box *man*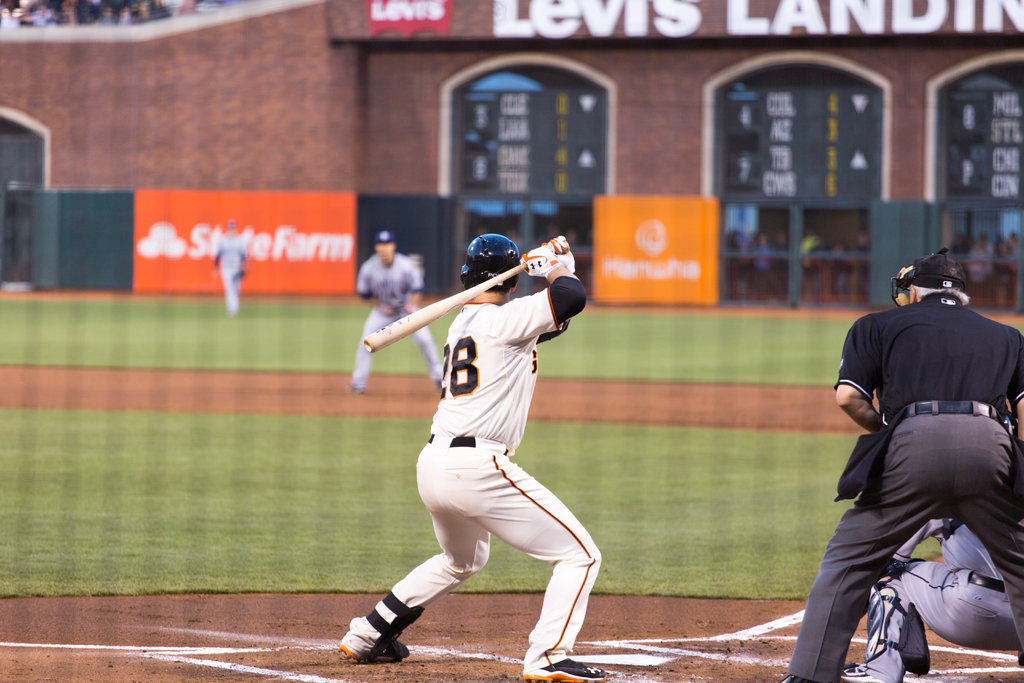
select_region(206, 215, 255, 313)
